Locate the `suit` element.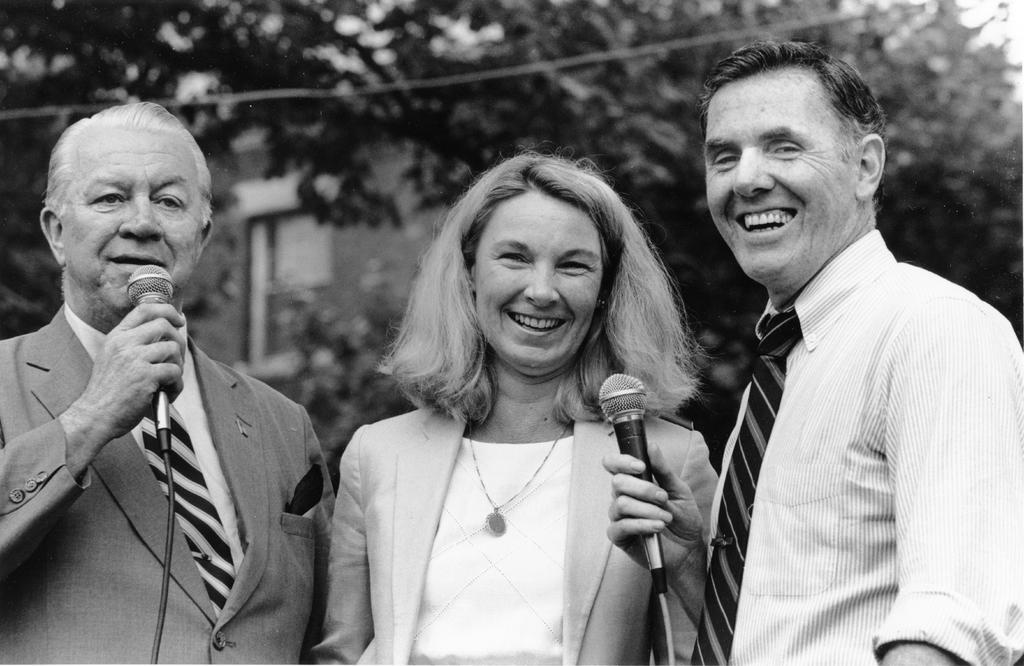
Element bbox: box(0, 306, 337, 665).
